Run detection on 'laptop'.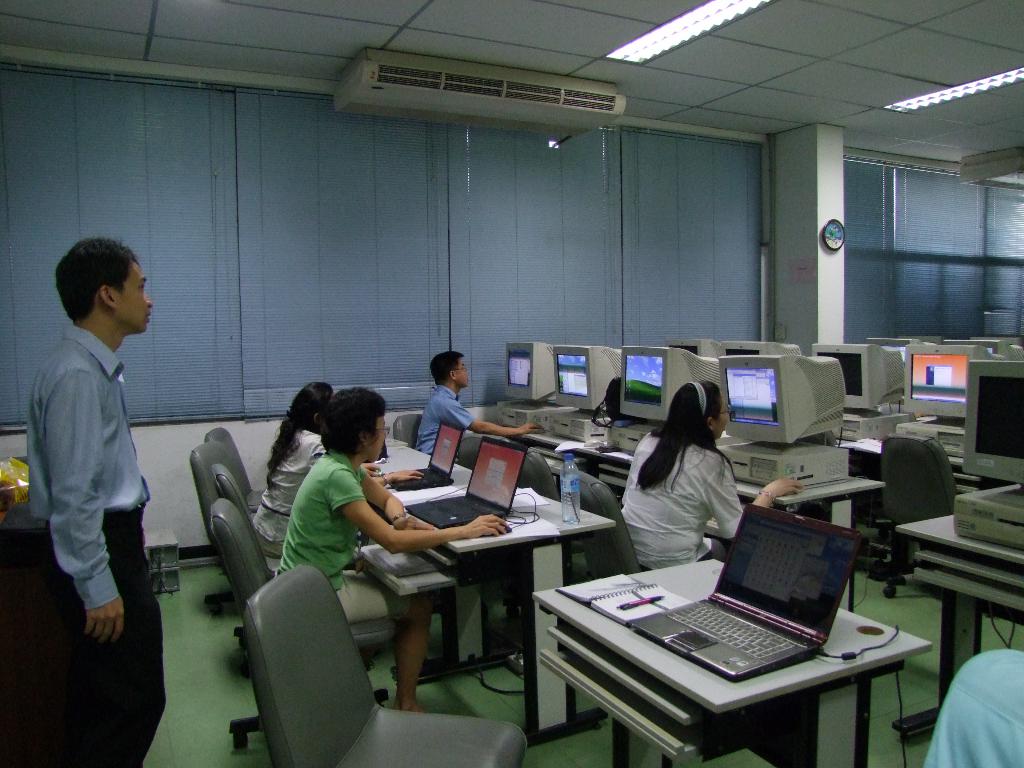
Result: [383,418,467,492].
